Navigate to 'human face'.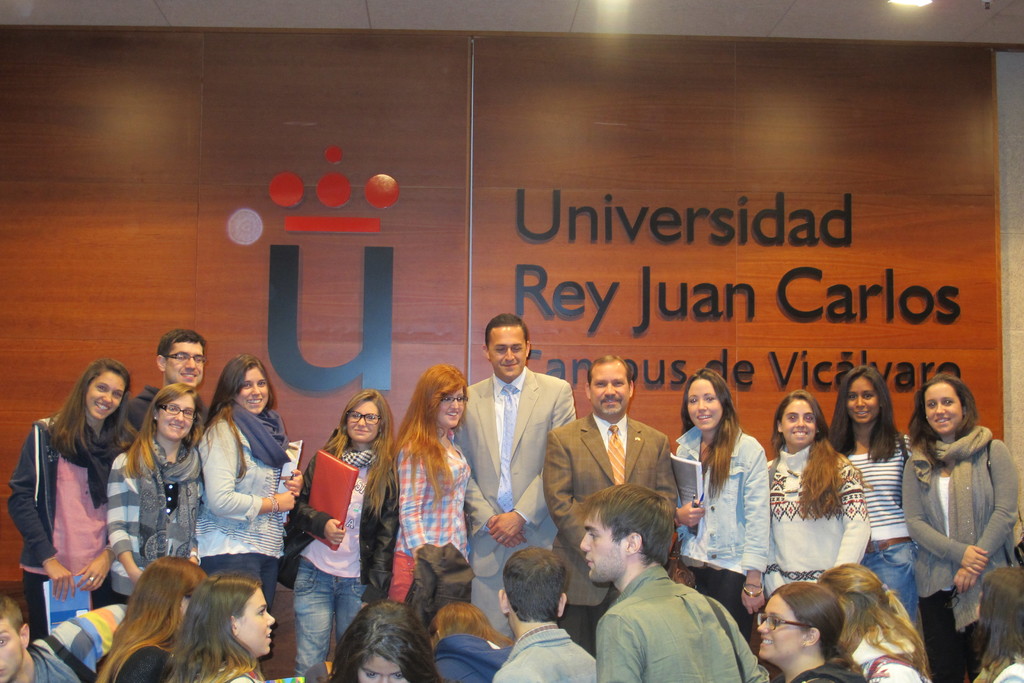
Navigation target: left=762, top=590, right=813, bottom=657.
